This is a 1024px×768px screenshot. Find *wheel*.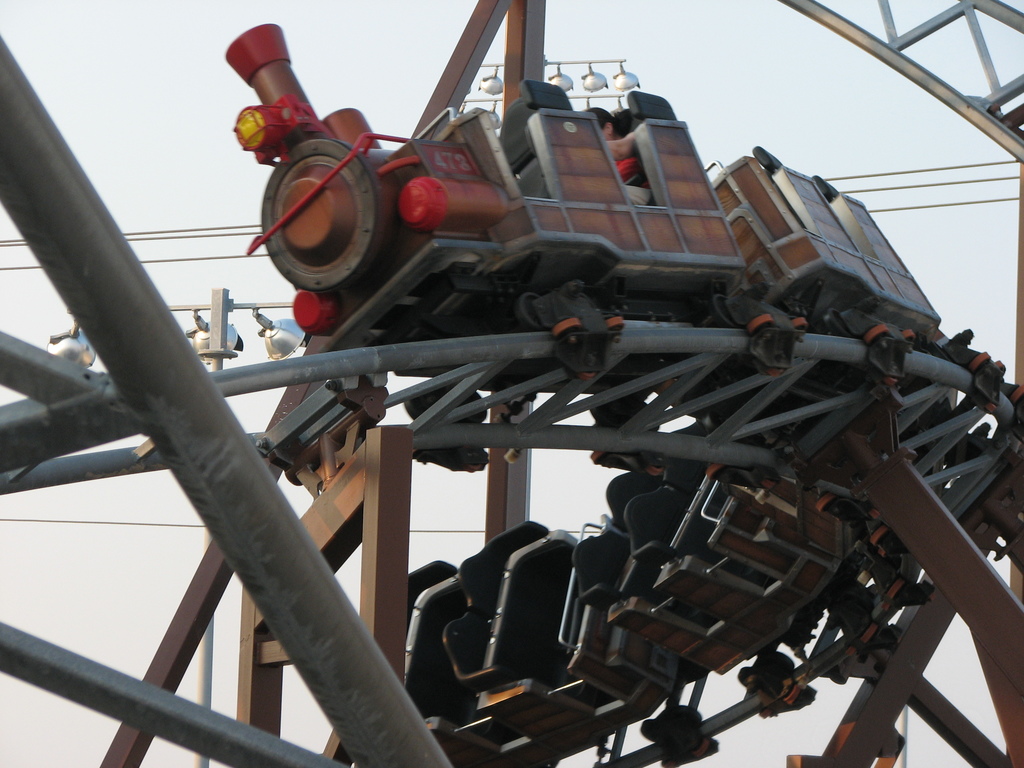
Bounding box: (714, 294, 744, 335).
